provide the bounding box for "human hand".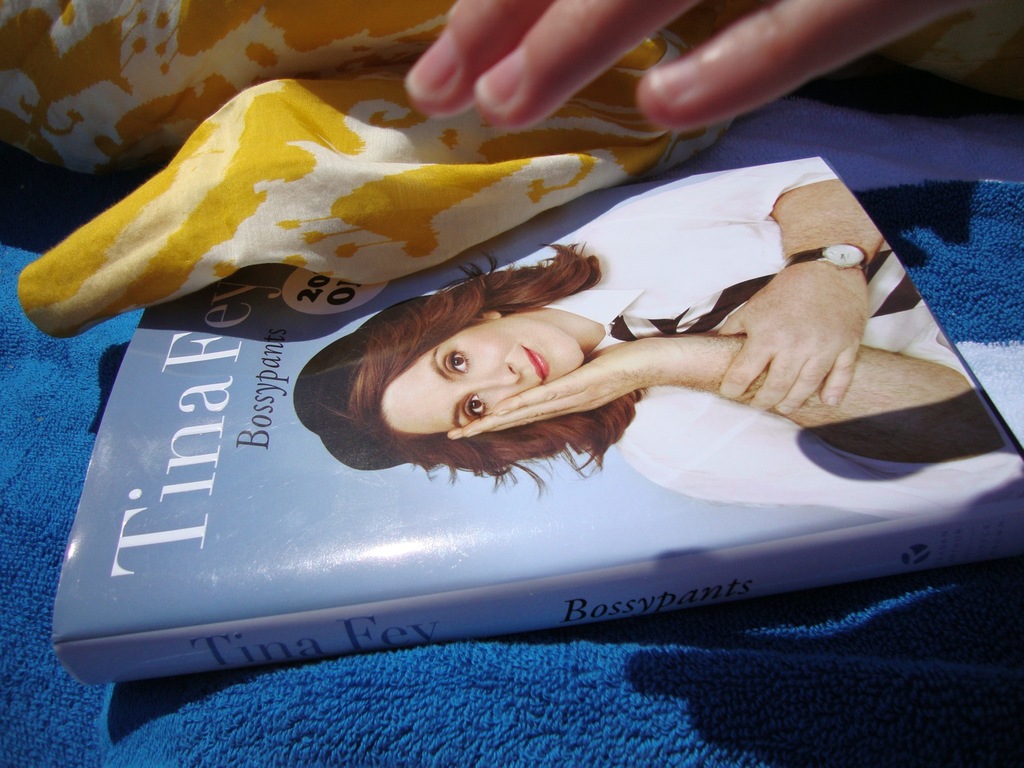
left=445, top=333, right=654, bottom=442.
